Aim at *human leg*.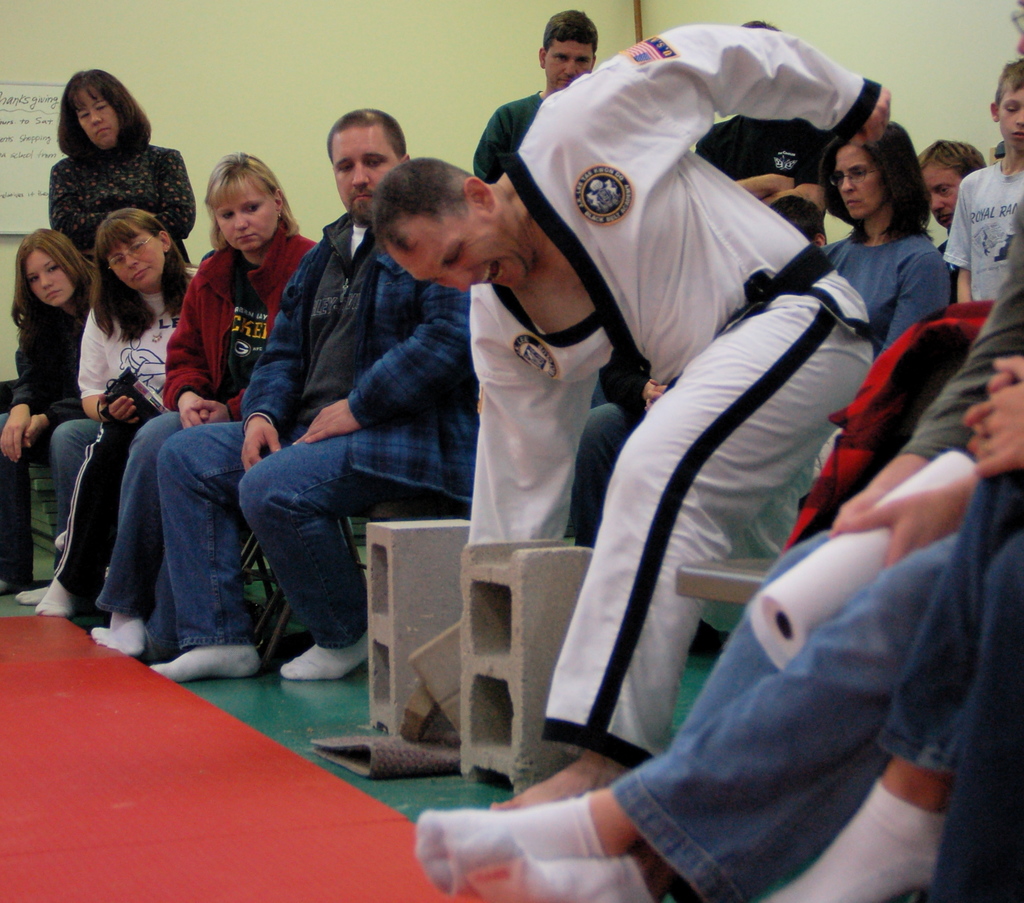
Aimed at [0,410,38,591].
